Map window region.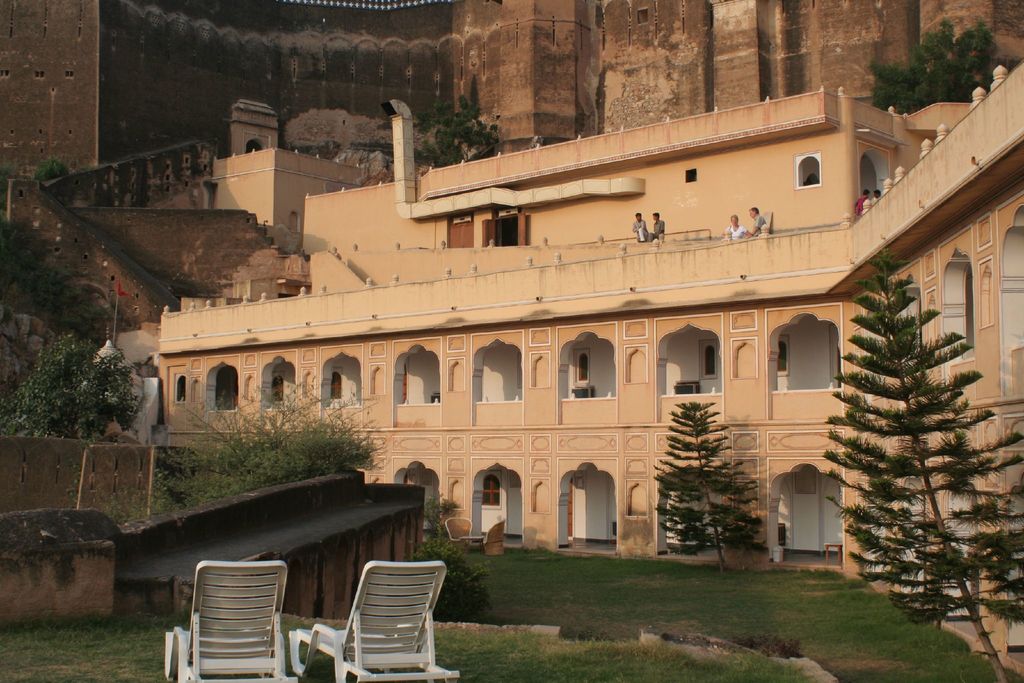
Mapped to 575, 350, 588, 385.
